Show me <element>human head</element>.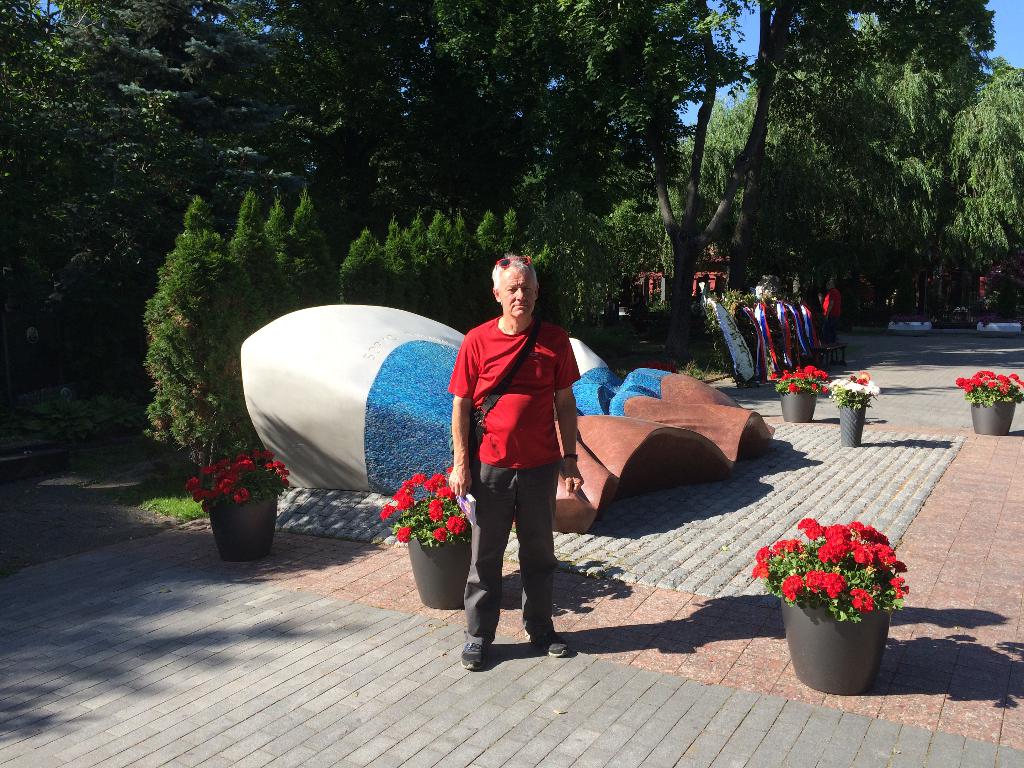
<element>human head</element> is here: Rect(827, 280, 835, 291).
